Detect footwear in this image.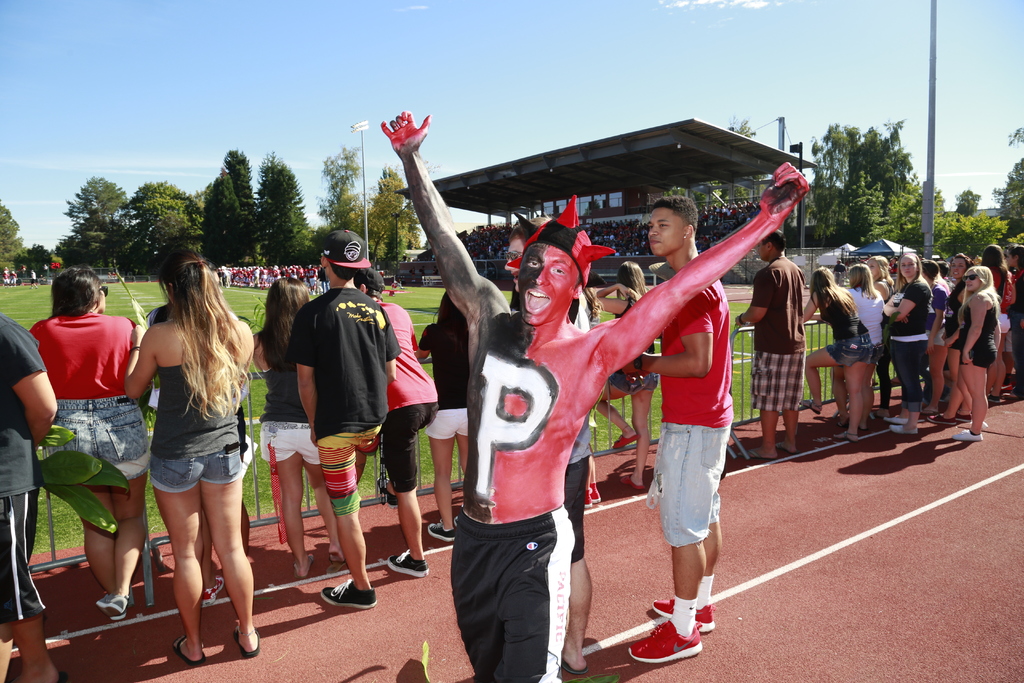
Detection: box(885, 416, 910, 422).
